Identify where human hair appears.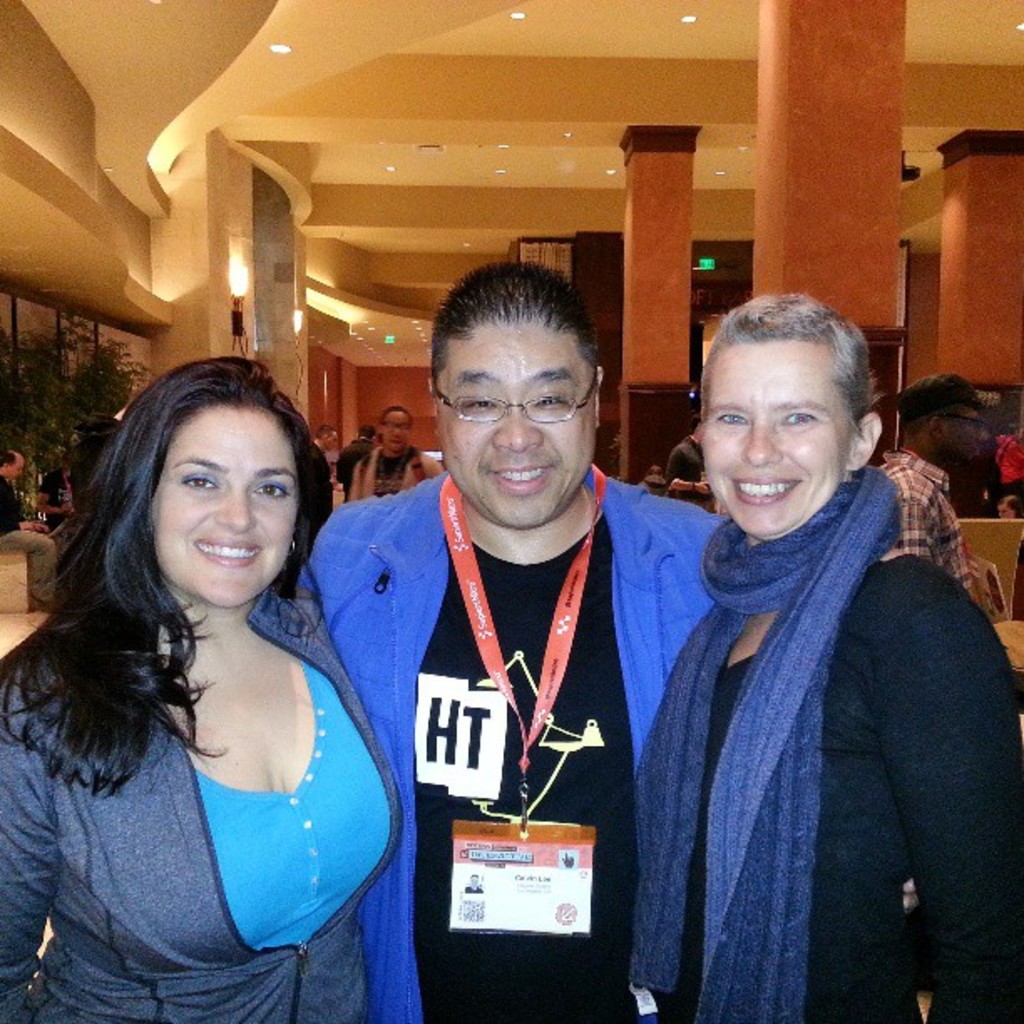
Appears at region(696, 286, 883, 435).
